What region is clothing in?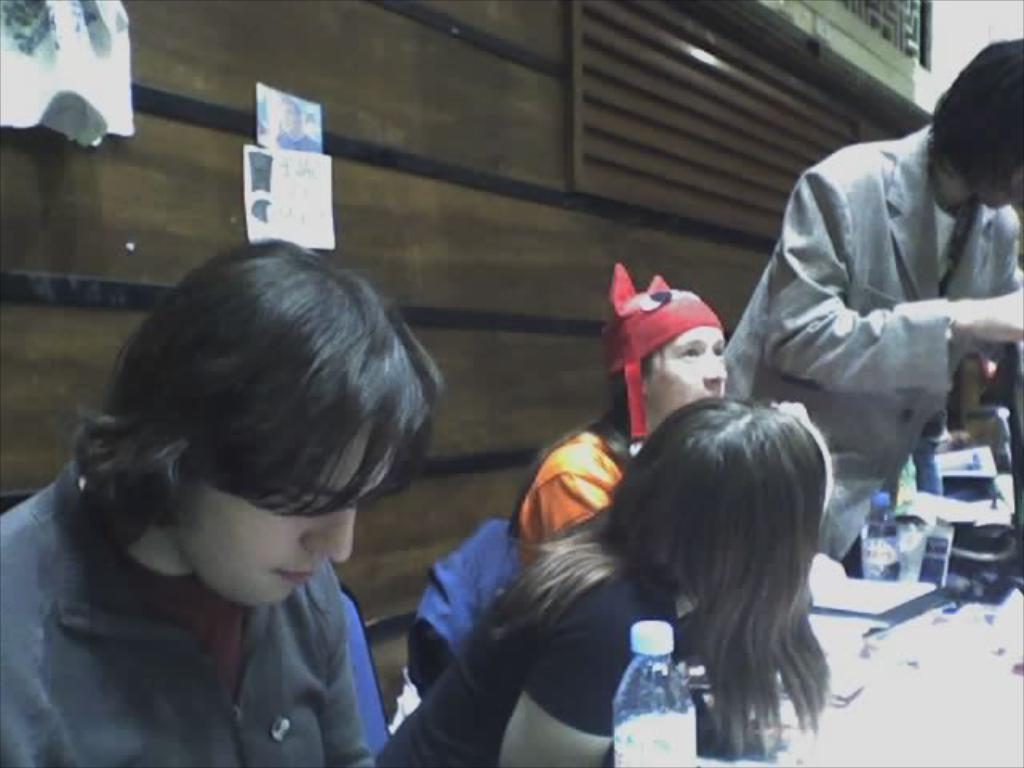
x1=5 y1=472 x2=387 y2=766.
